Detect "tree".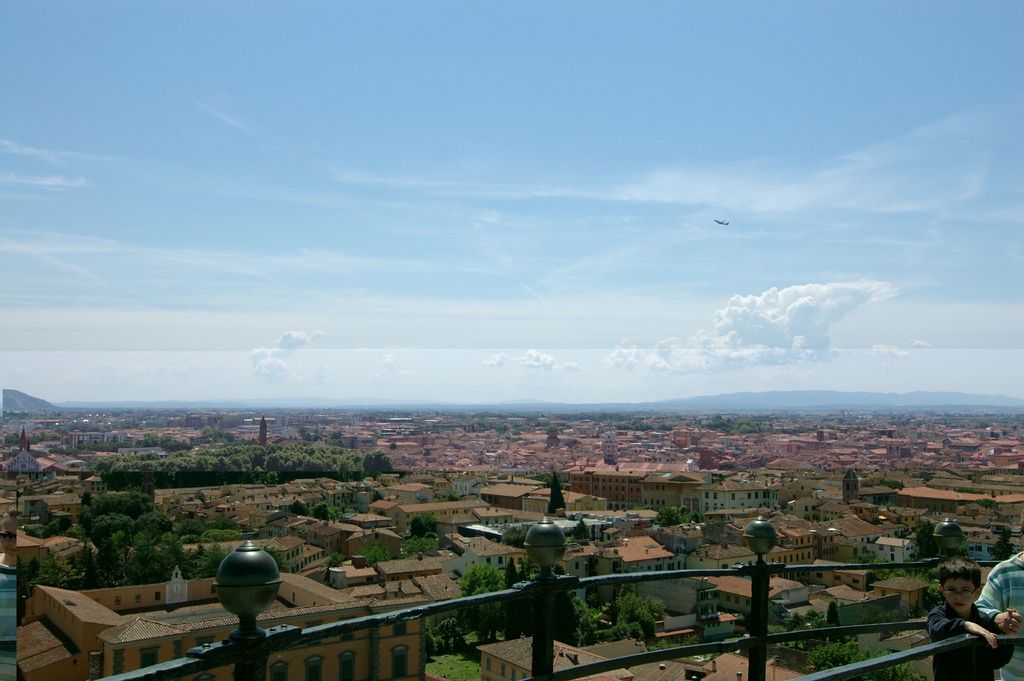
Detected at (925,561,942,585).
